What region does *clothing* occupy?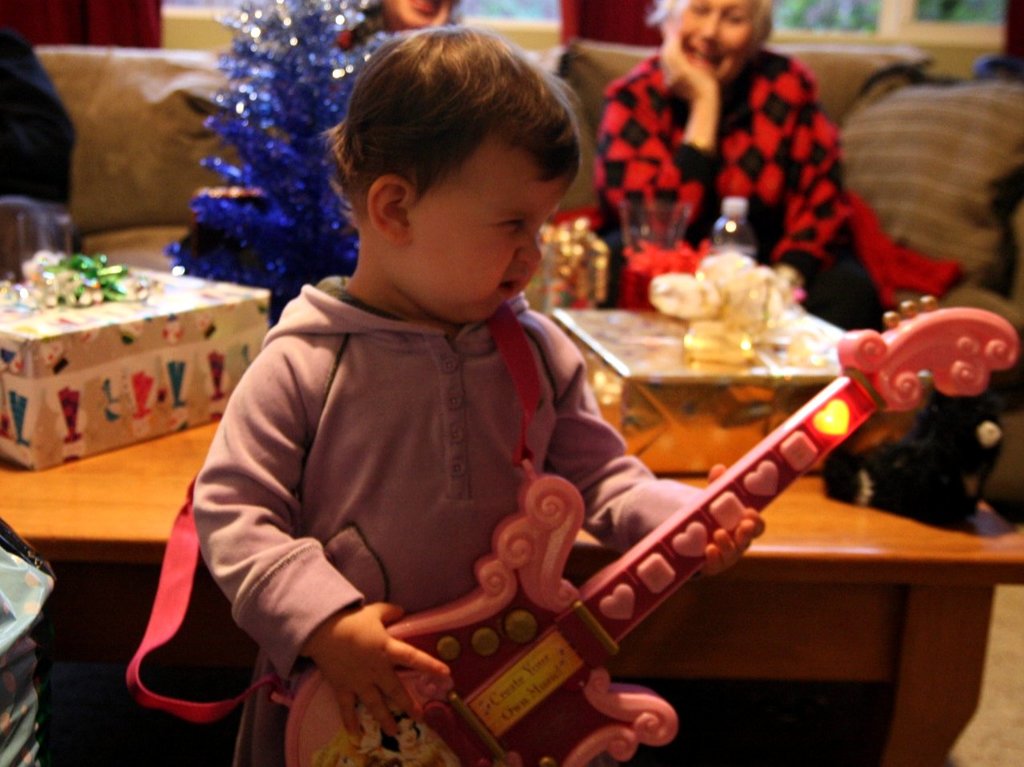
region(0, 0, 87, 280).
